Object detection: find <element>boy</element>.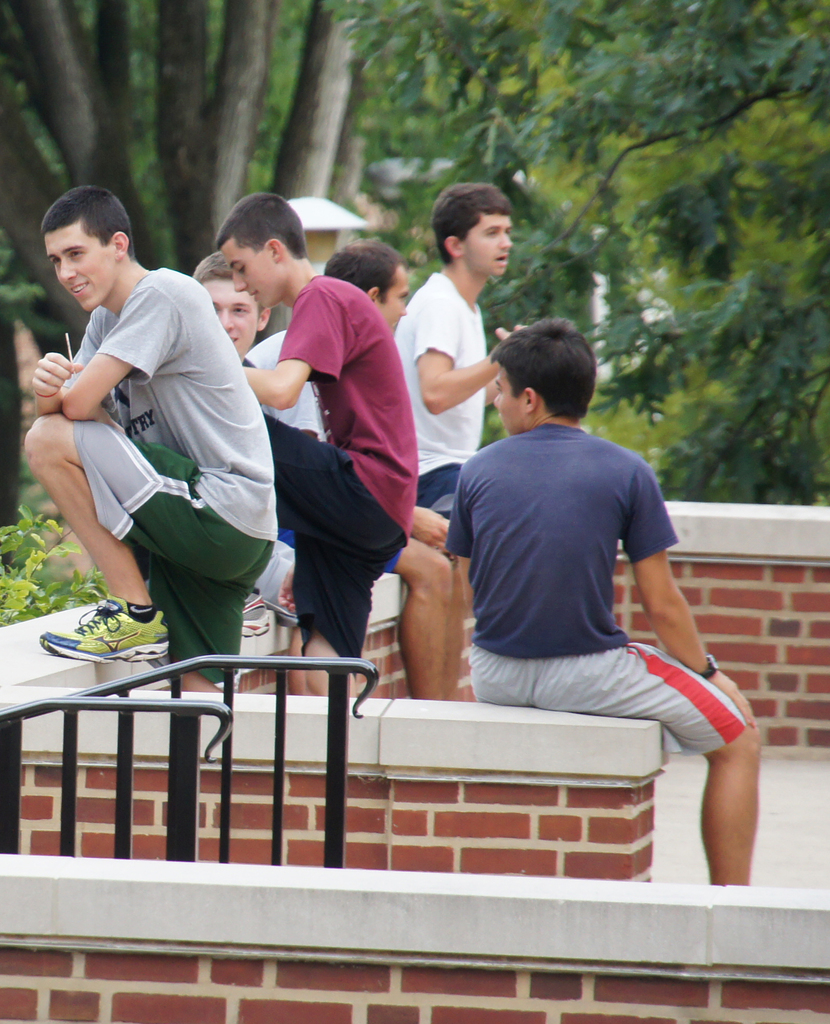
246, 241, 466, 701.
